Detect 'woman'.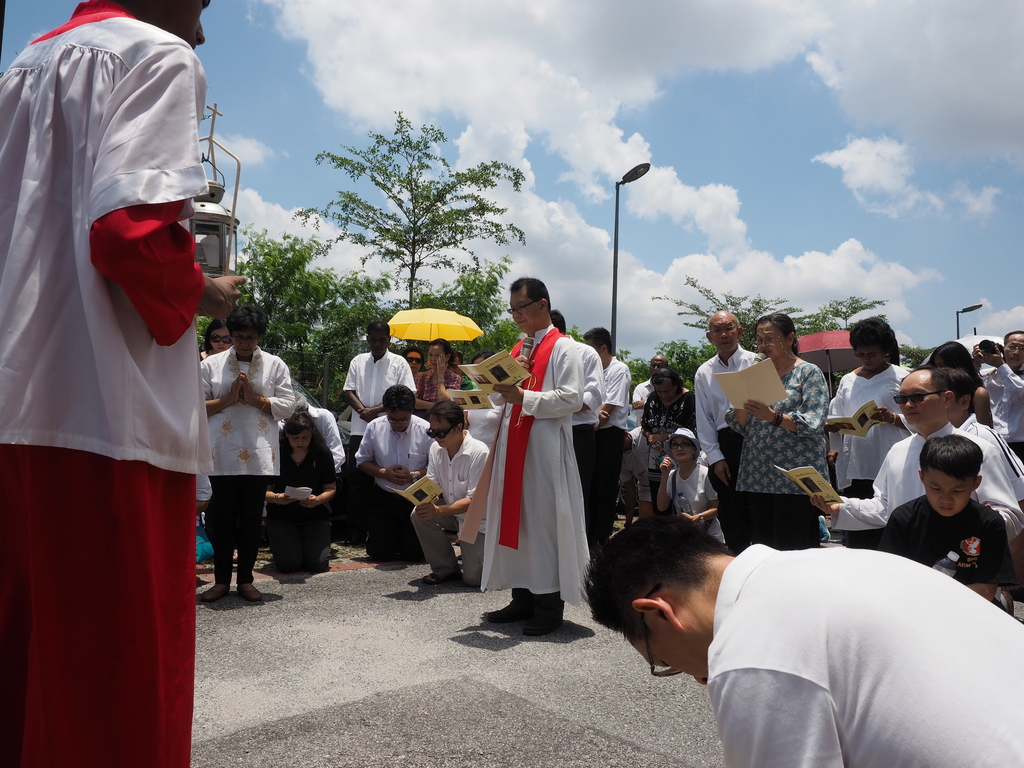
Detected at 925 344 993 428.
